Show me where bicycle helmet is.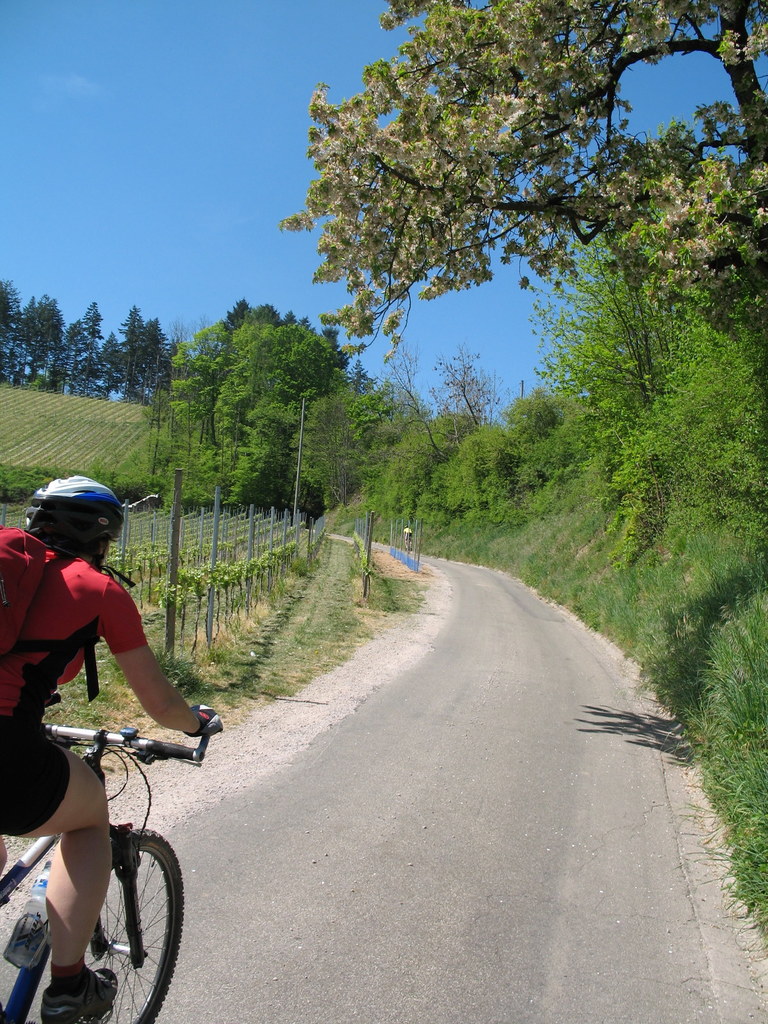
bicycle helmet is at Rect(18, 470, 119, 564).
